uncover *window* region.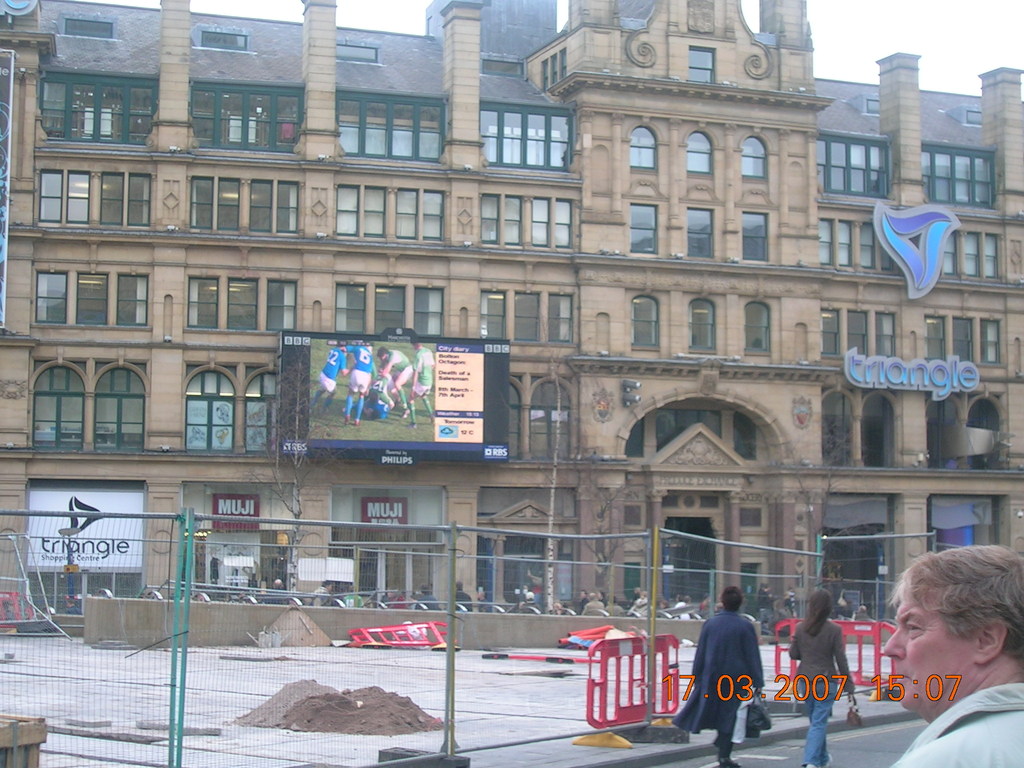
Uncovered: 364 189 384 236.
